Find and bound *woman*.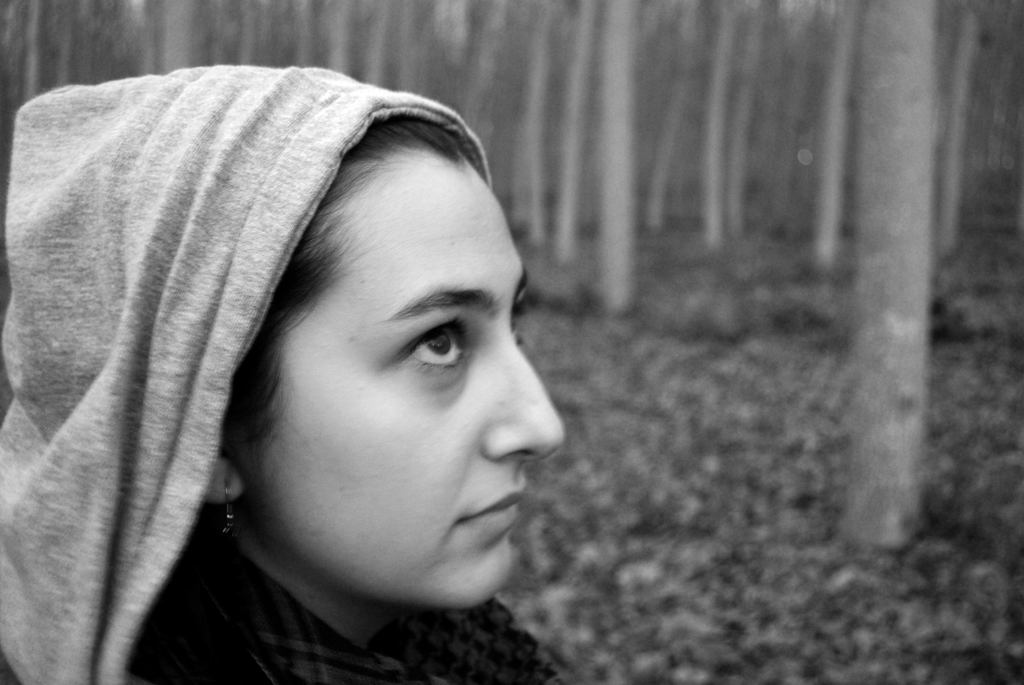
Bound: rect(6, 77, 594, 682).
